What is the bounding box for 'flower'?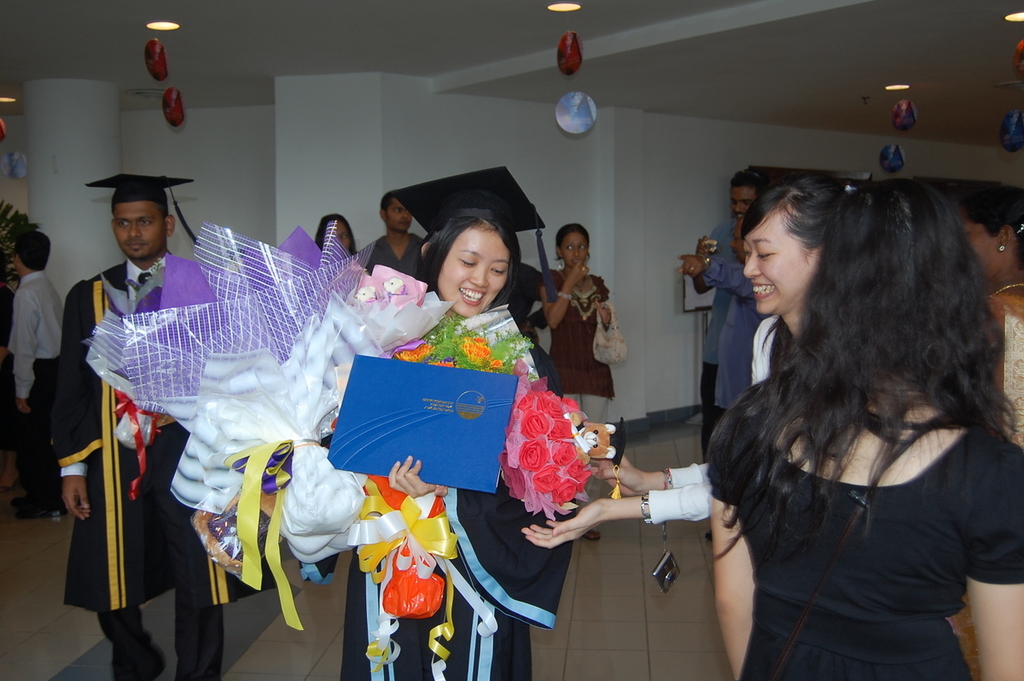
crop(491, 356, 499, 364).
